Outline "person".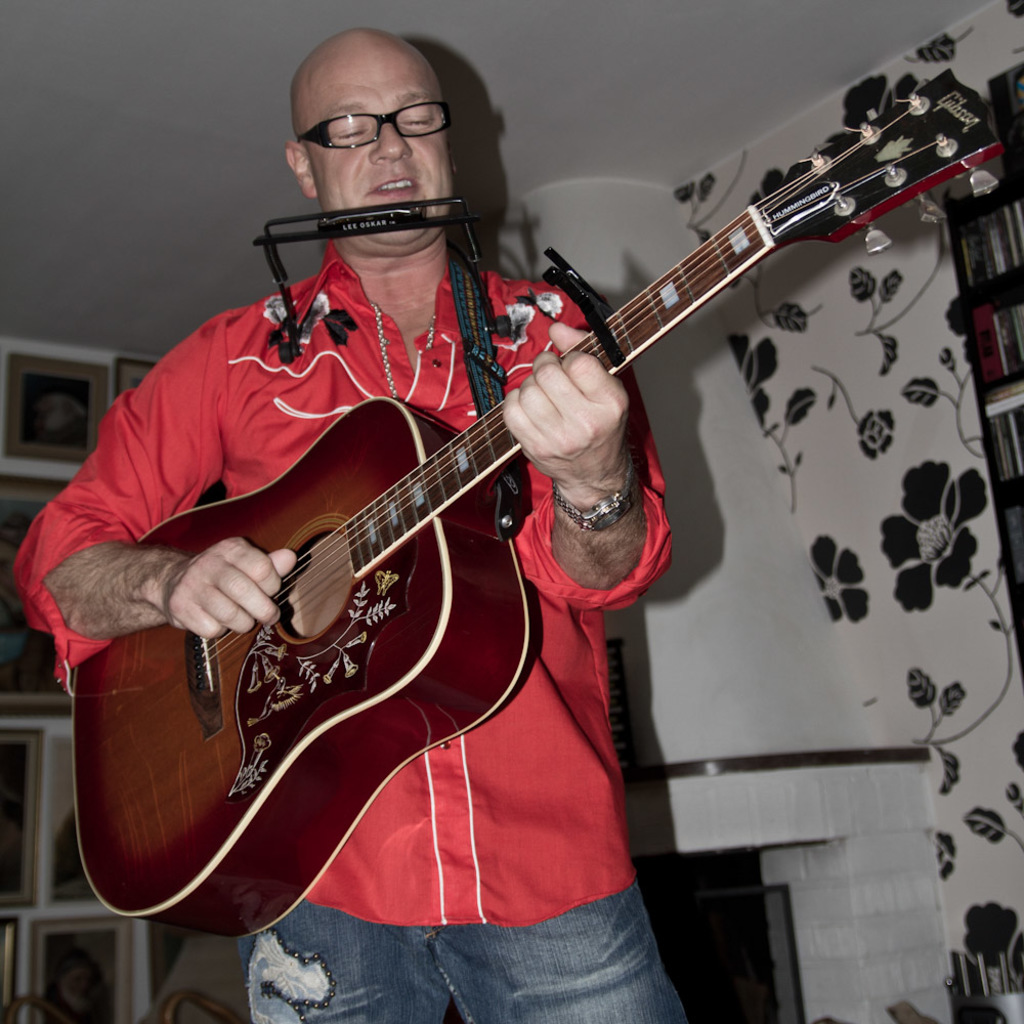
Outline: box=[16, 32, 671, 1023].
